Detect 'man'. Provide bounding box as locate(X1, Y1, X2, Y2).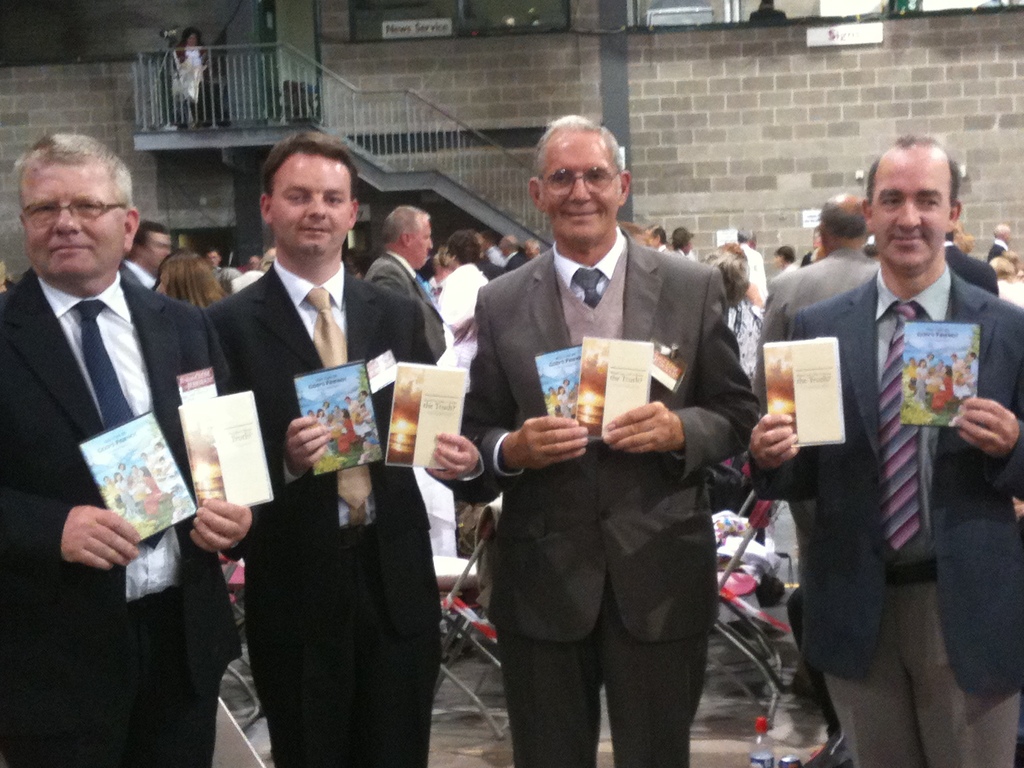
locate(650, 221, 674, 266).
